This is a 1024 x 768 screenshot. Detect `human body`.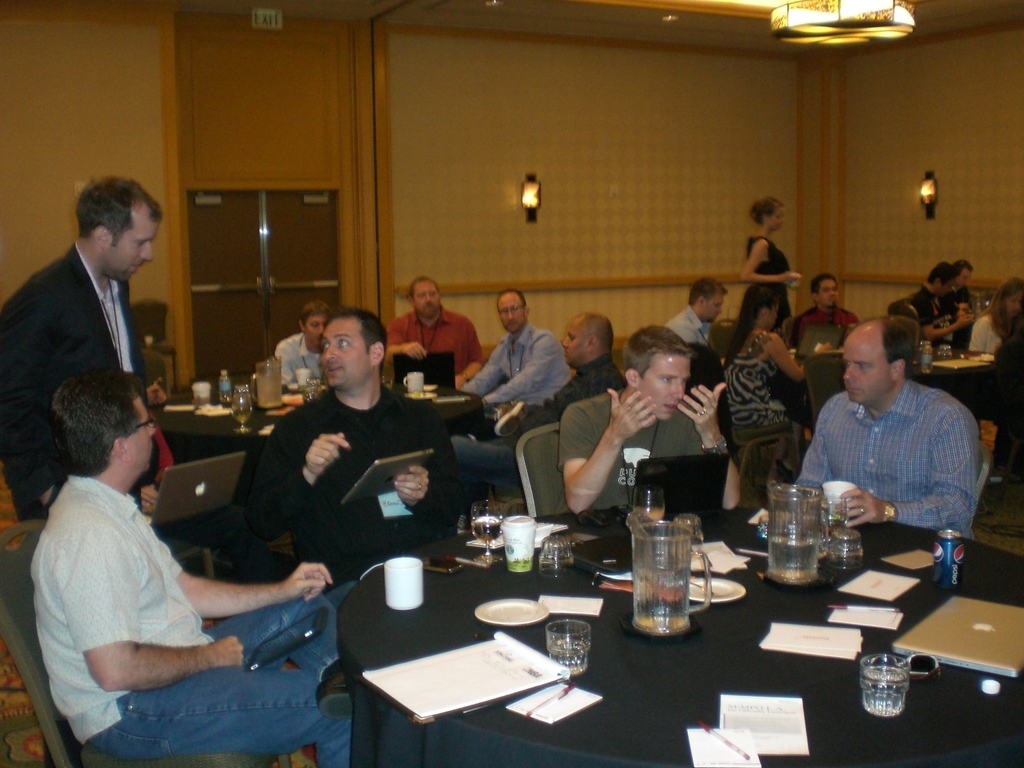
665/306/707/344.
